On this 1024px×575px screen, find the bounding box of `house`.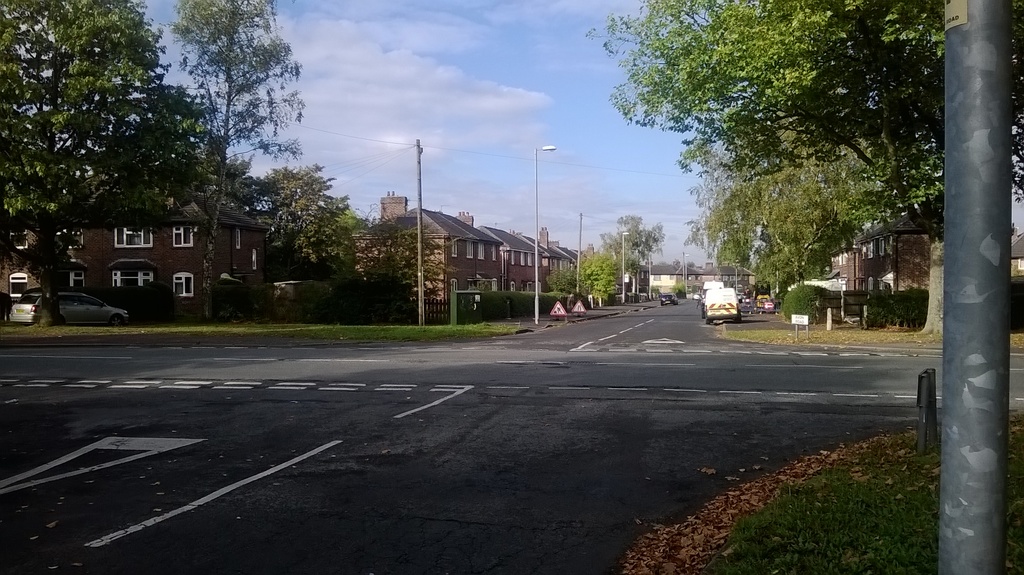
Bounding box: l=0, t=191, r=269, b=315.
